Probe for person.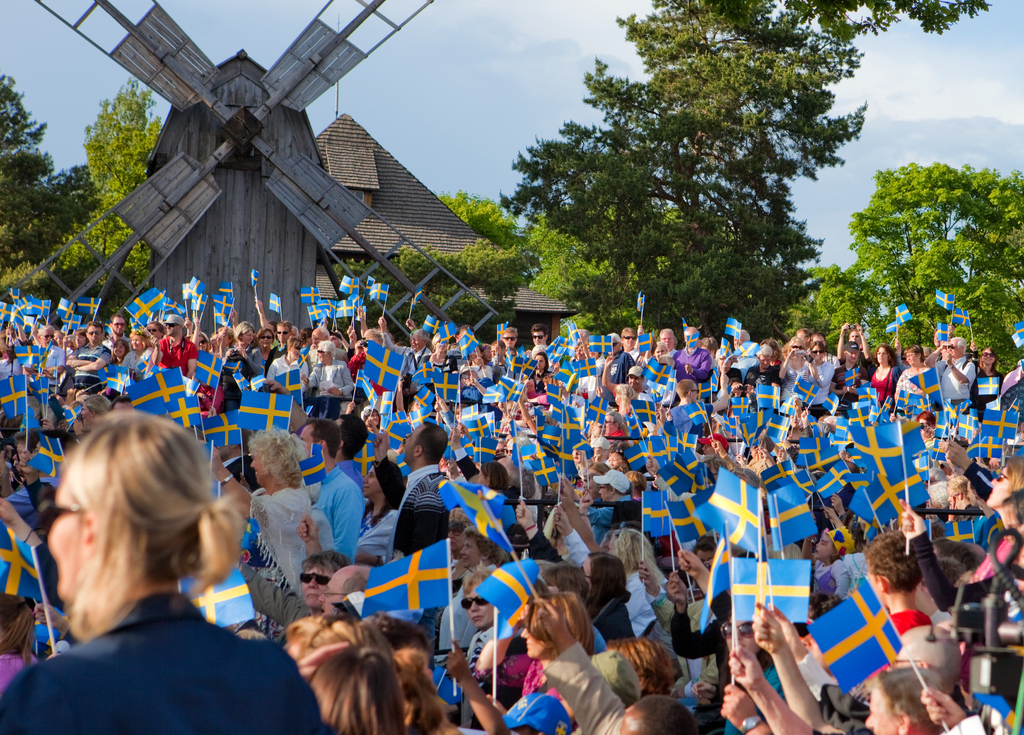
Probe result: {"left": 17, "top": 395, "right": 284, "bottom": 725}.
